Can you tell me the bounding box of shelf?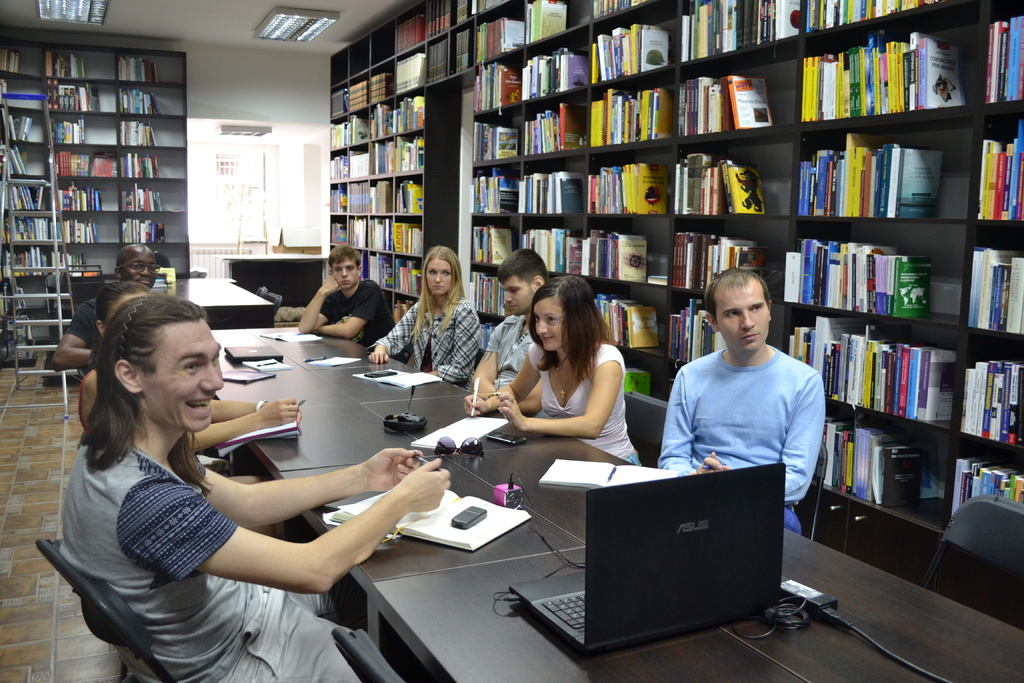
Rect(14, 242, 60, 279).
